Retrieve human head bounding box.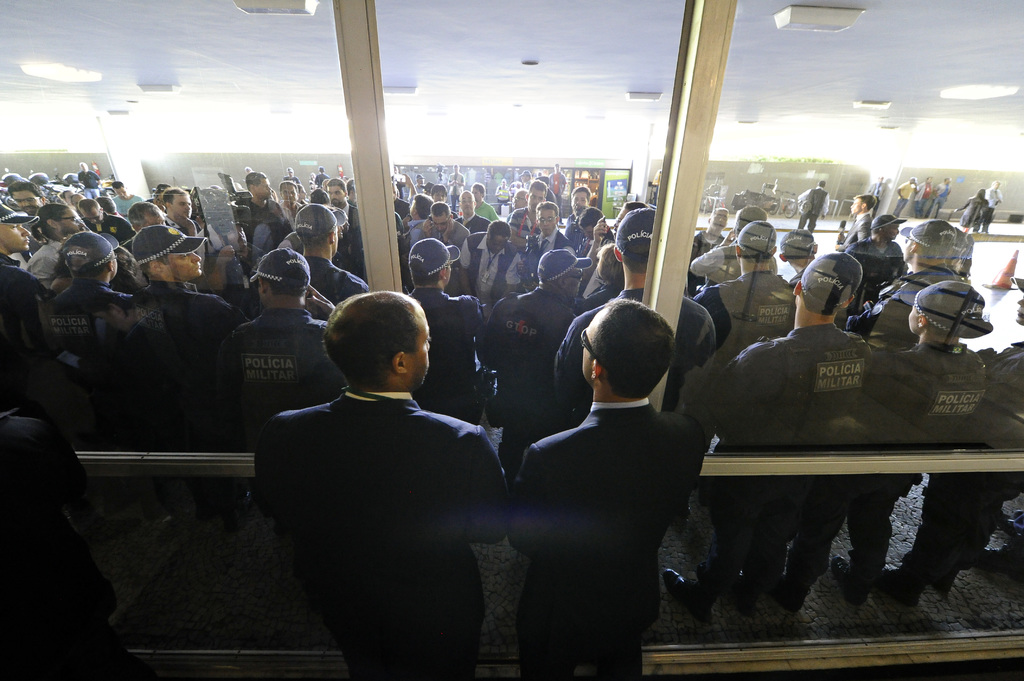
Bounding box: x1=908 y1=282 x2=979 y2=340.
